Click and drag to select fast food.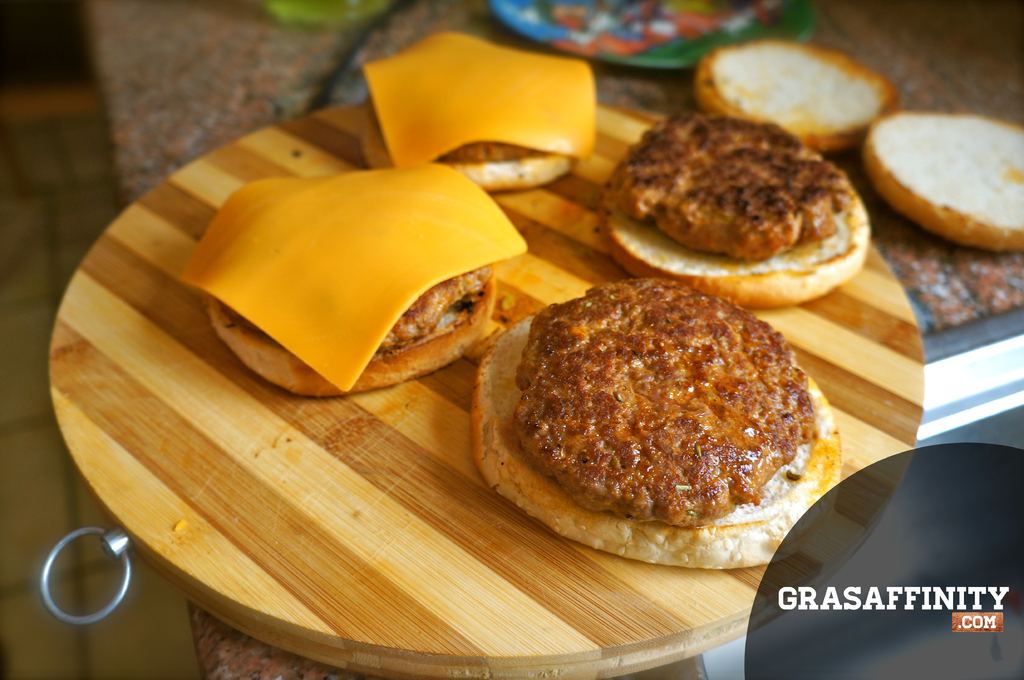
Selection: select_region(595, 111, 878, 306).
